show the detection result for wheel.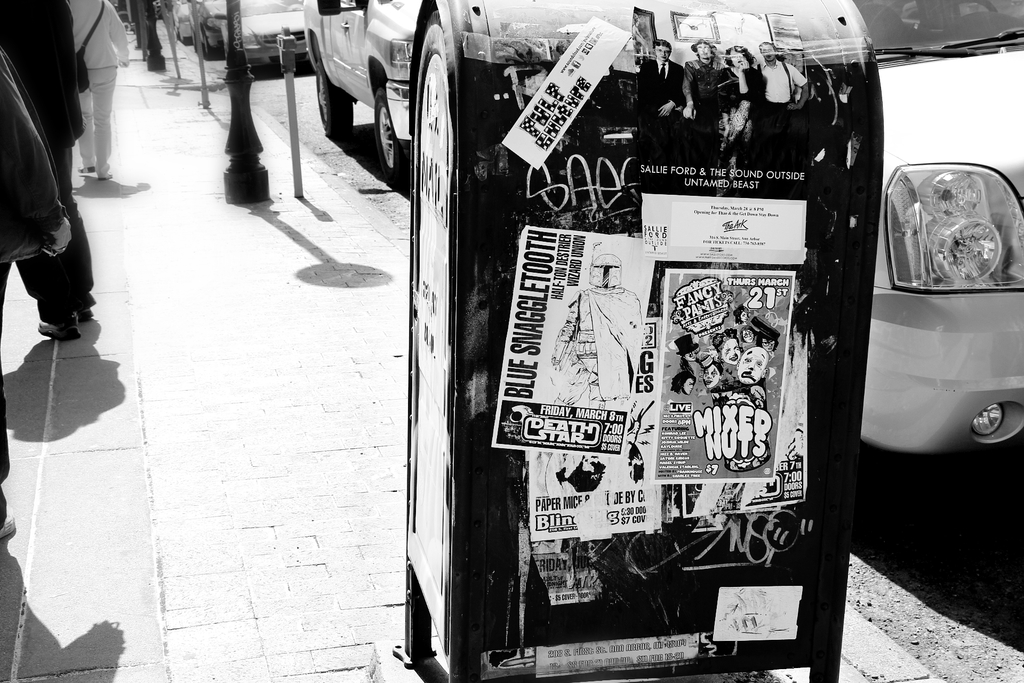
{"x1": 180, "y1": 31, "x2": 185, "y2": 43}.
